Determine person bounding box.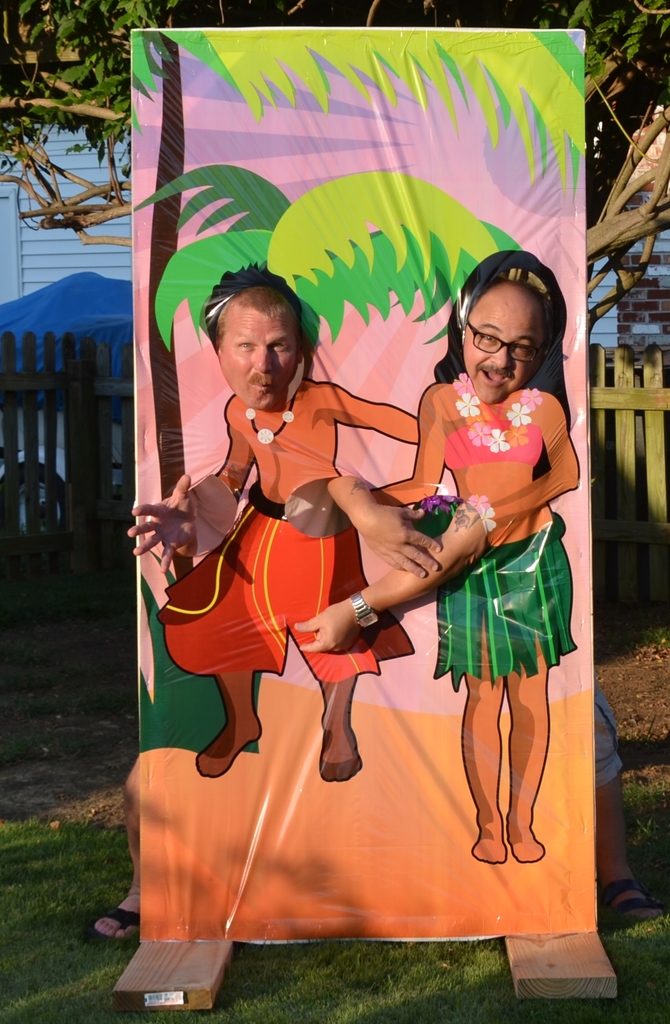
Determined: left=364, top=376, right=583, bottom=867.
